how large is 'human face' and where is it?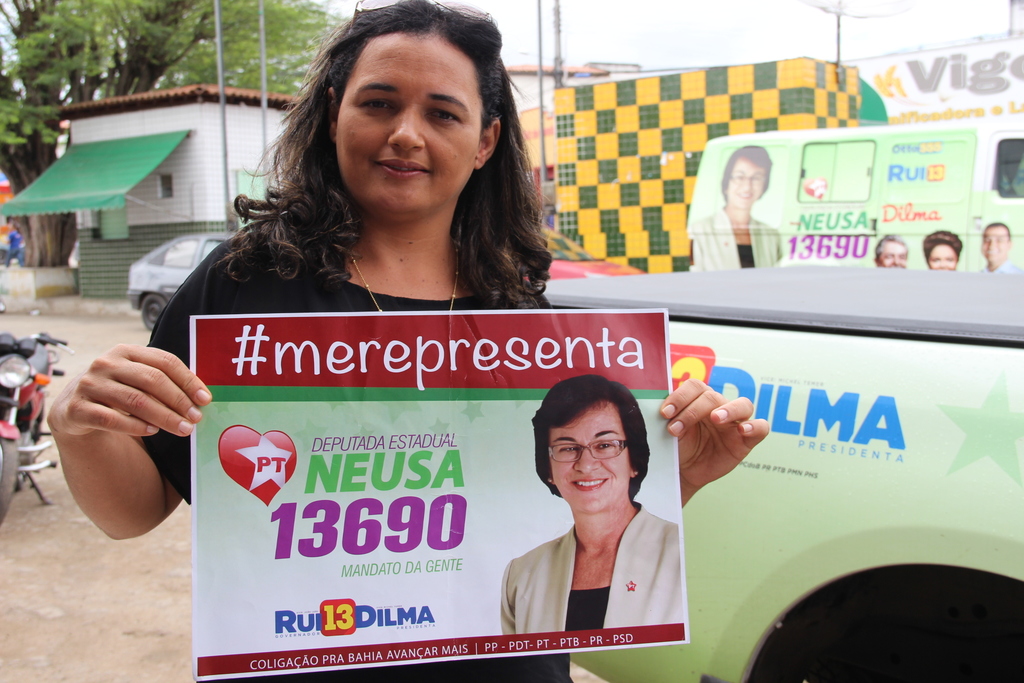
Bounding box: bbox(881, 239, 908, 268).
